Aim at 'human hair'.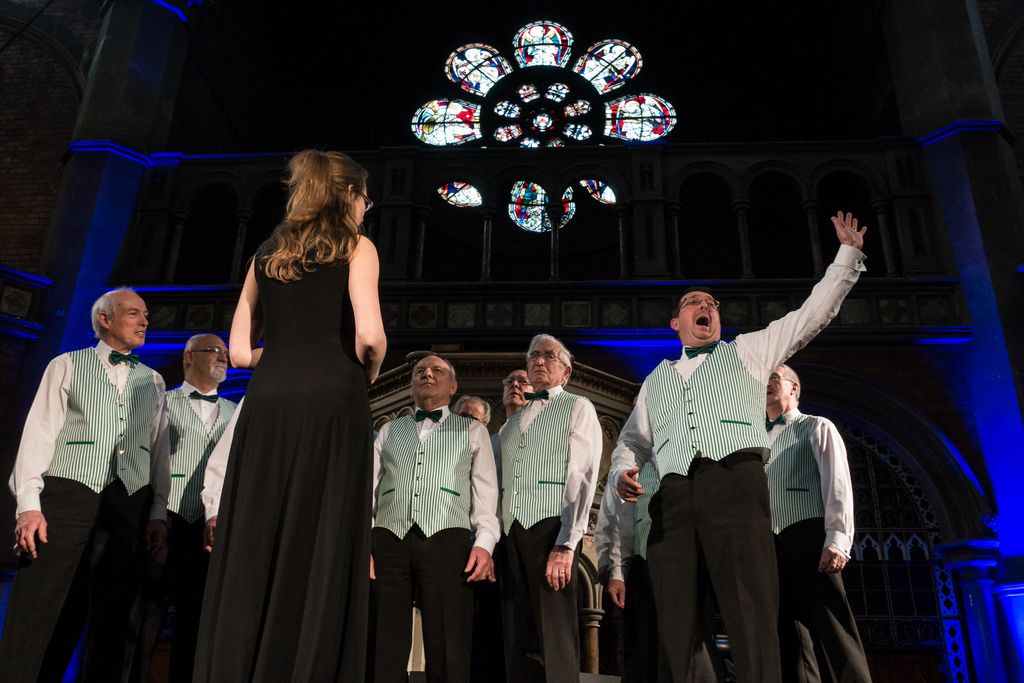
Aimed at crop(526, 333, 575, 388).
